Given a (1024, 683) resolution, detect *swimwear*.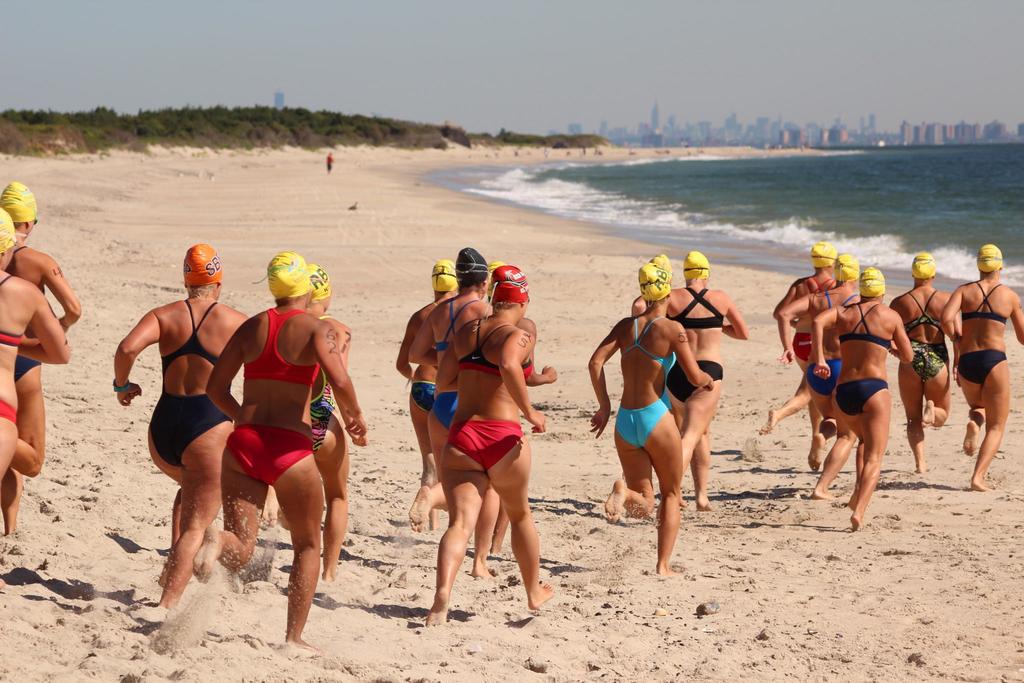
region(439, 392, 458, 429).
